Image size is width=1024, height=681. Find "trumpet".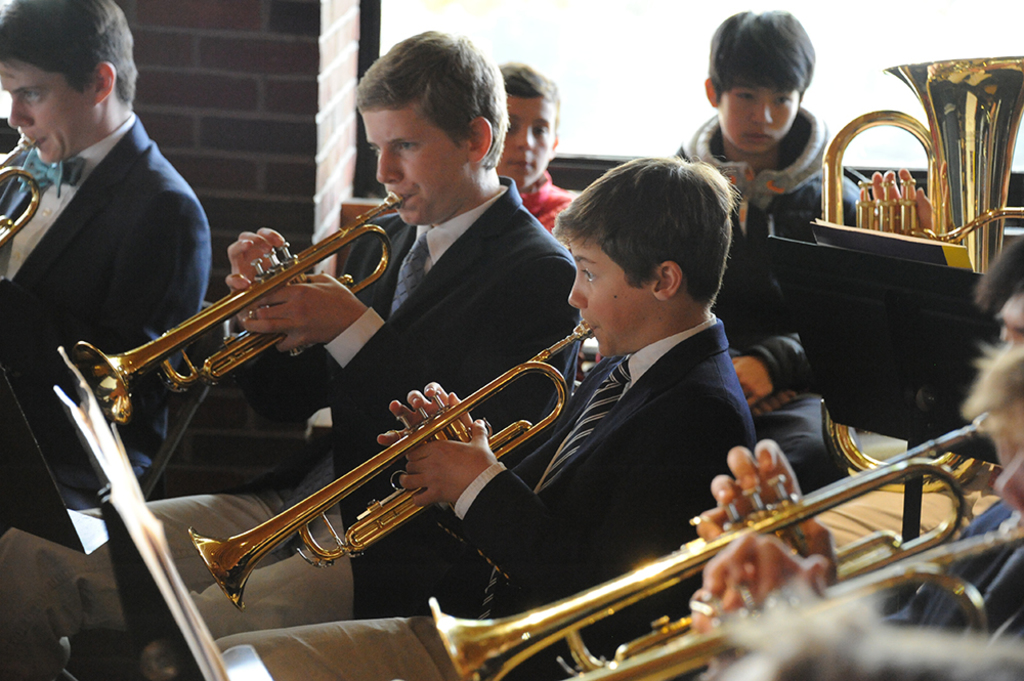
x1=185 y1=317 x2=601 y2=616.
